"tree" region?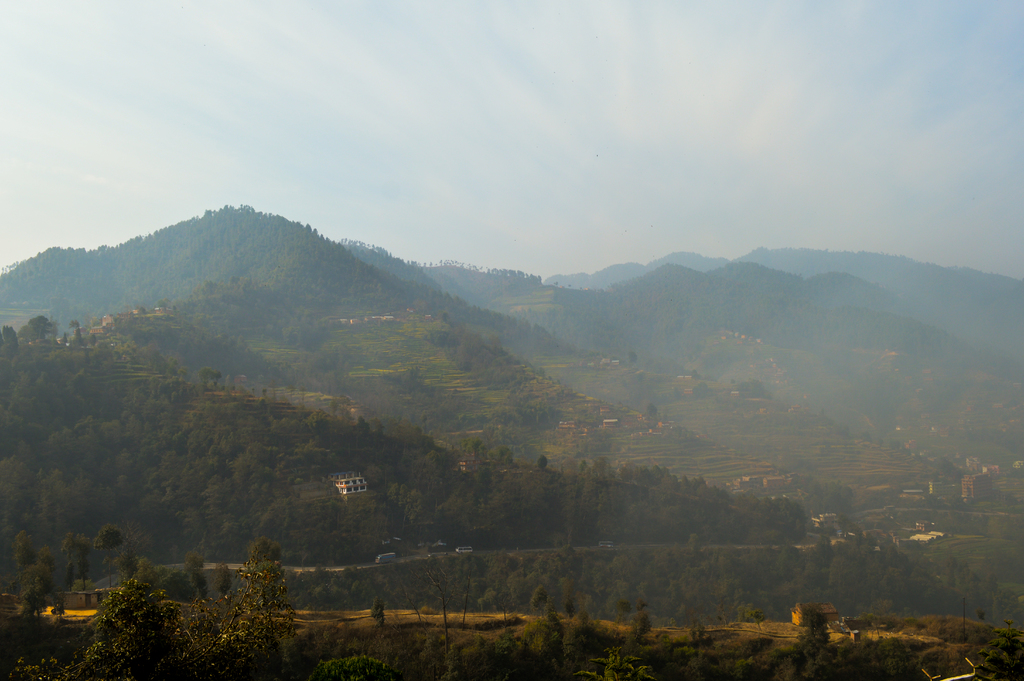
bbox=[627, 609, 653, 642]
